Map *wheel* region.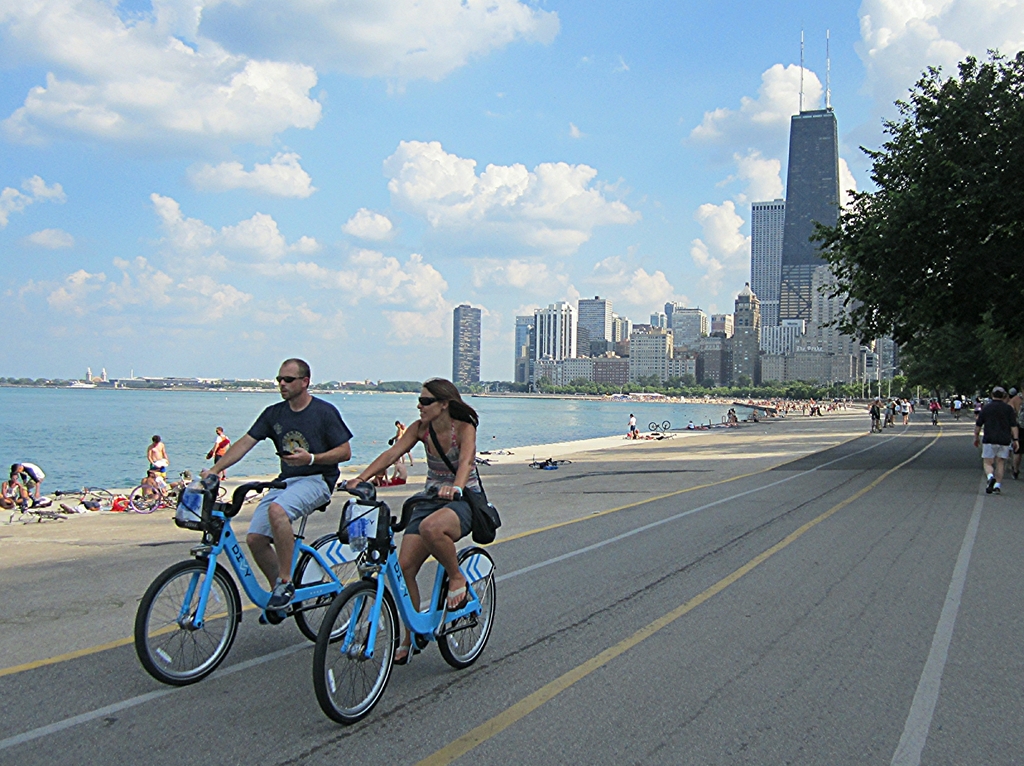
Mapped to 314:582:397:726.
